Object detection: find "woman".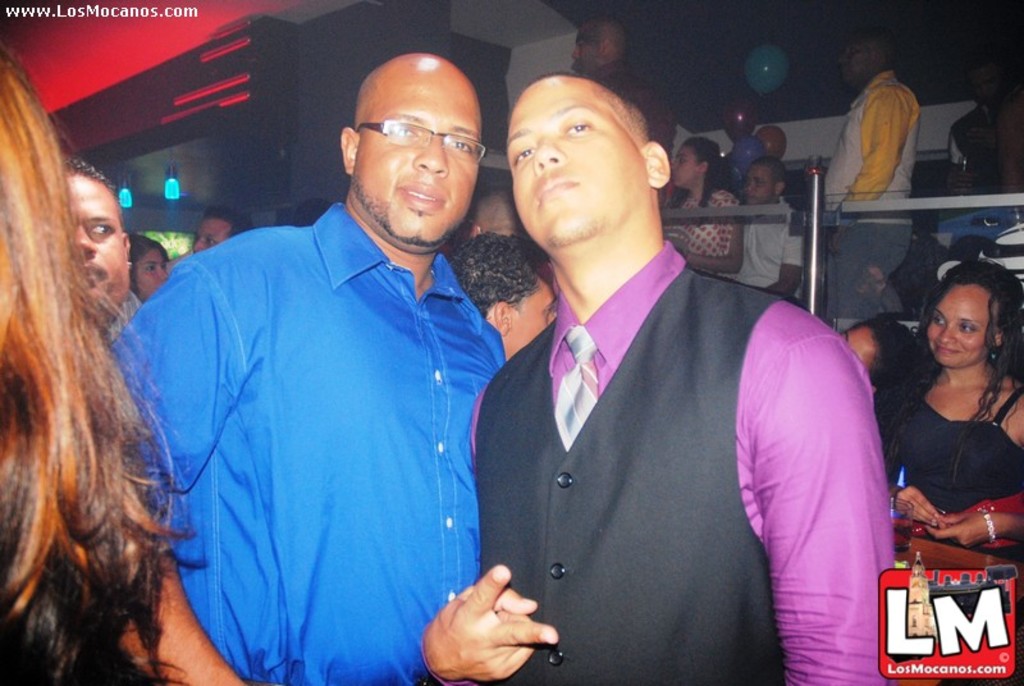
{"left": 128, "top": 234, "right": 172, "bottom": 306}.
